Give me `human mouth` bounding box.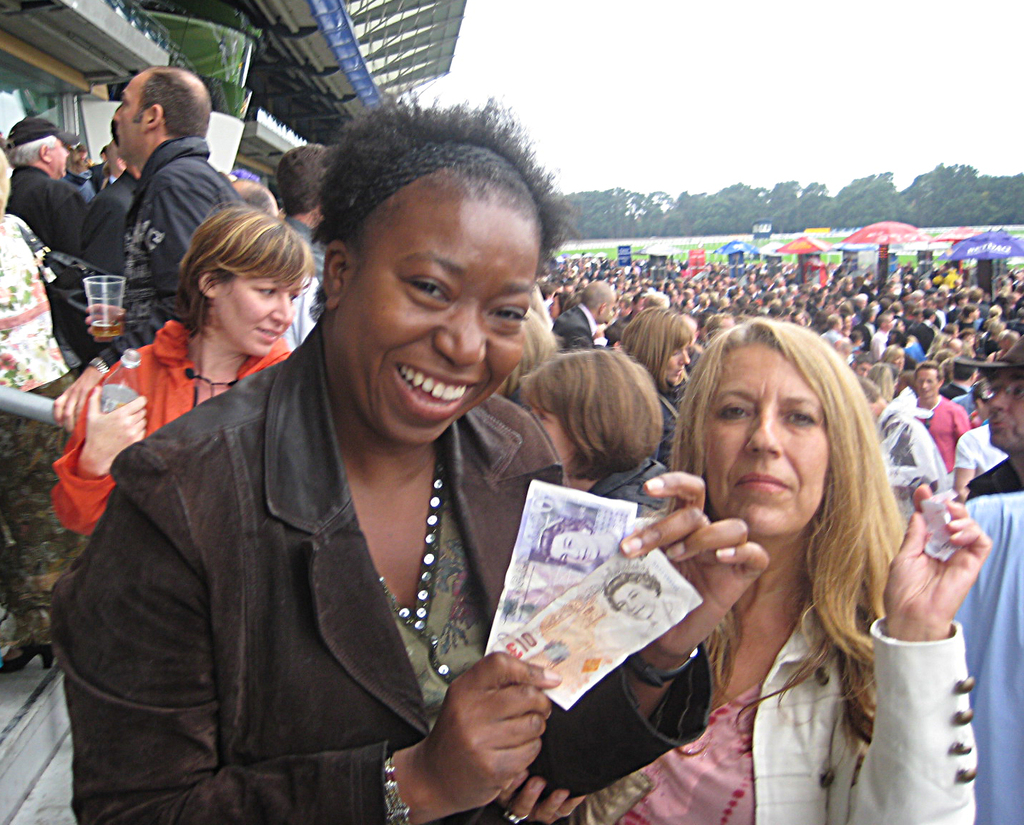
left=257, top=321, right=289, bottom=344.
